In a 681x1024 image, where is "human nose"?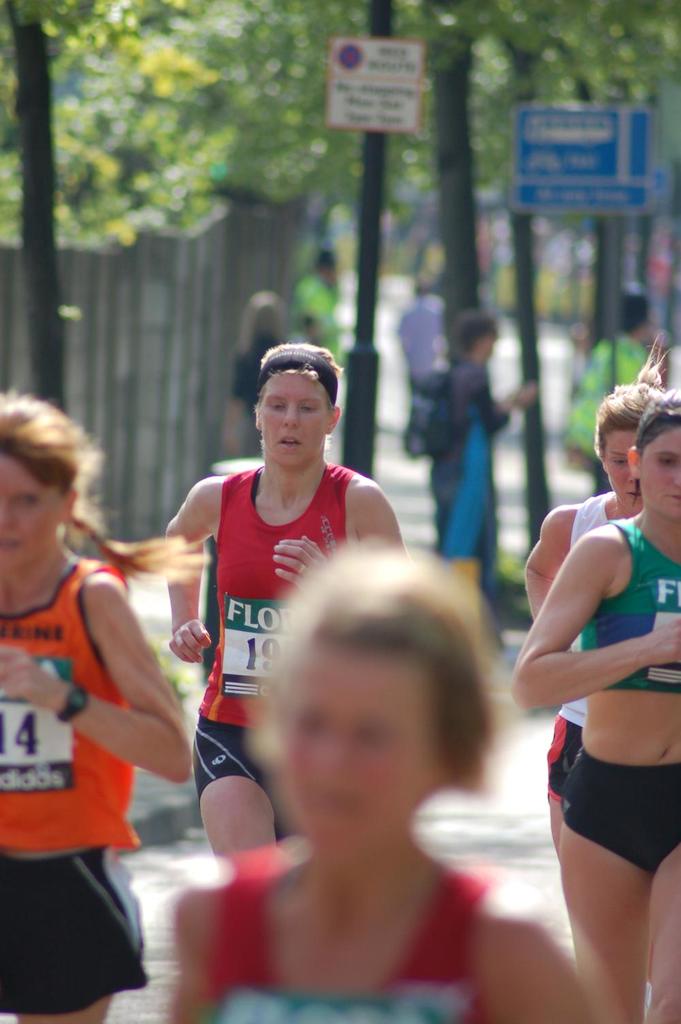
280, 399, 296, 427.
